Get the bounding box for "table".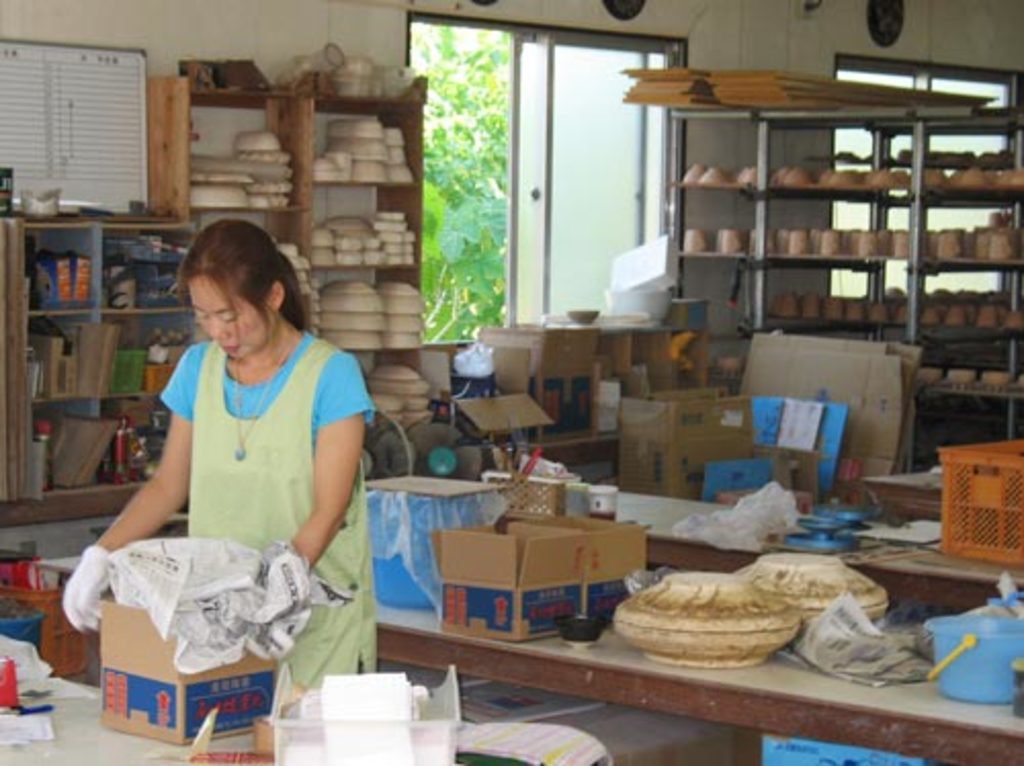
rect(377, 600, 1022, 764).
